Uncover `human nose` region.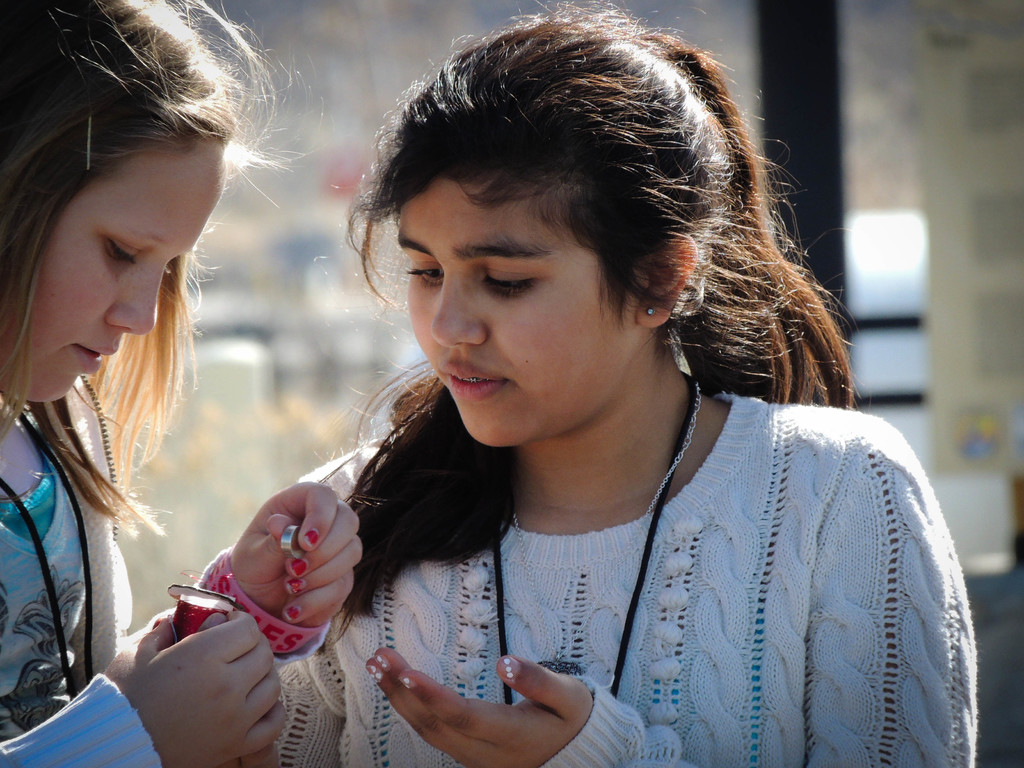
Uncovered: bbox=[102, 260, 166, 331].
